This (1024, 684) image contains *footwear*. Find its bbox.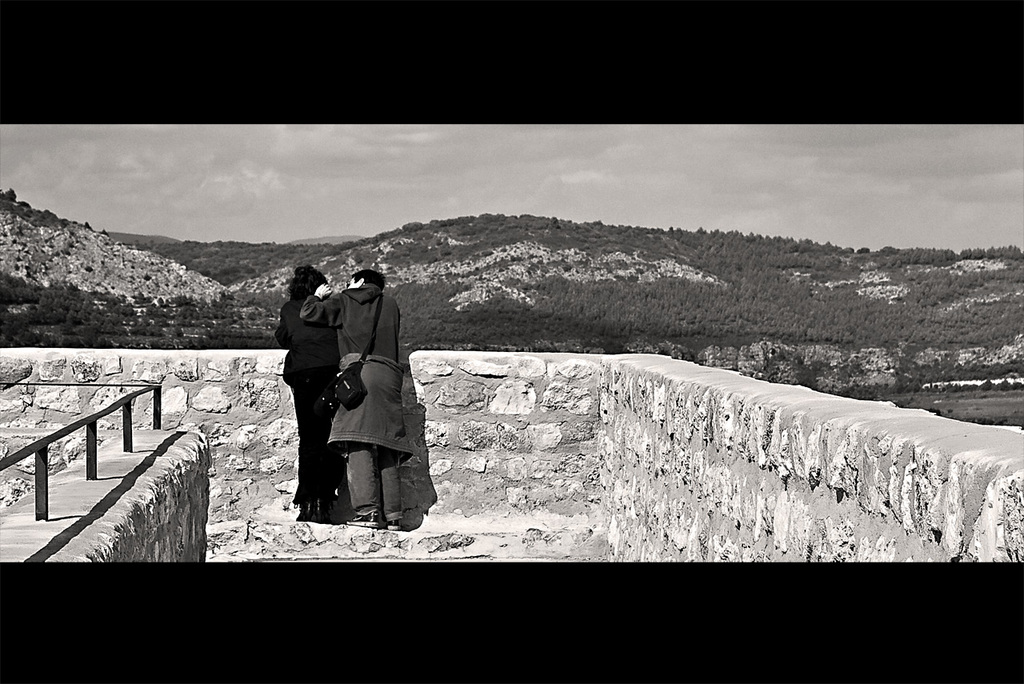
region(380, 504, 401, 538).
